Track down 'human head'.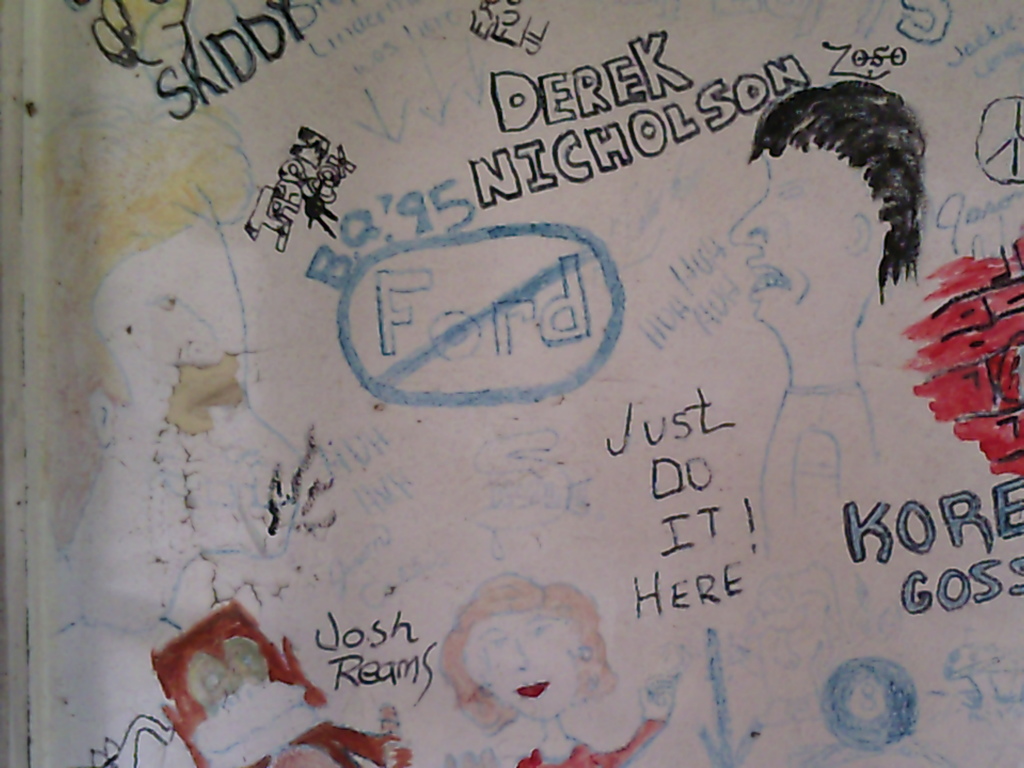
Tracked to [left=730, top=80, right=920, bottom=321].
